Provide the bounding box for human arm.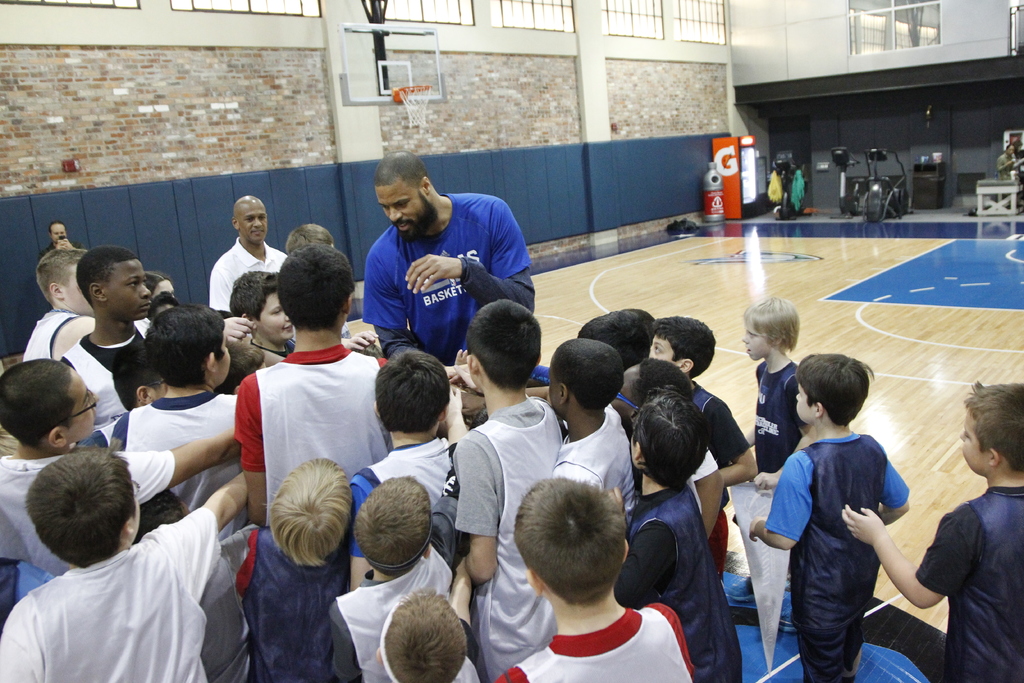
(x1=755, y1=378, x2=814, y2=490).
